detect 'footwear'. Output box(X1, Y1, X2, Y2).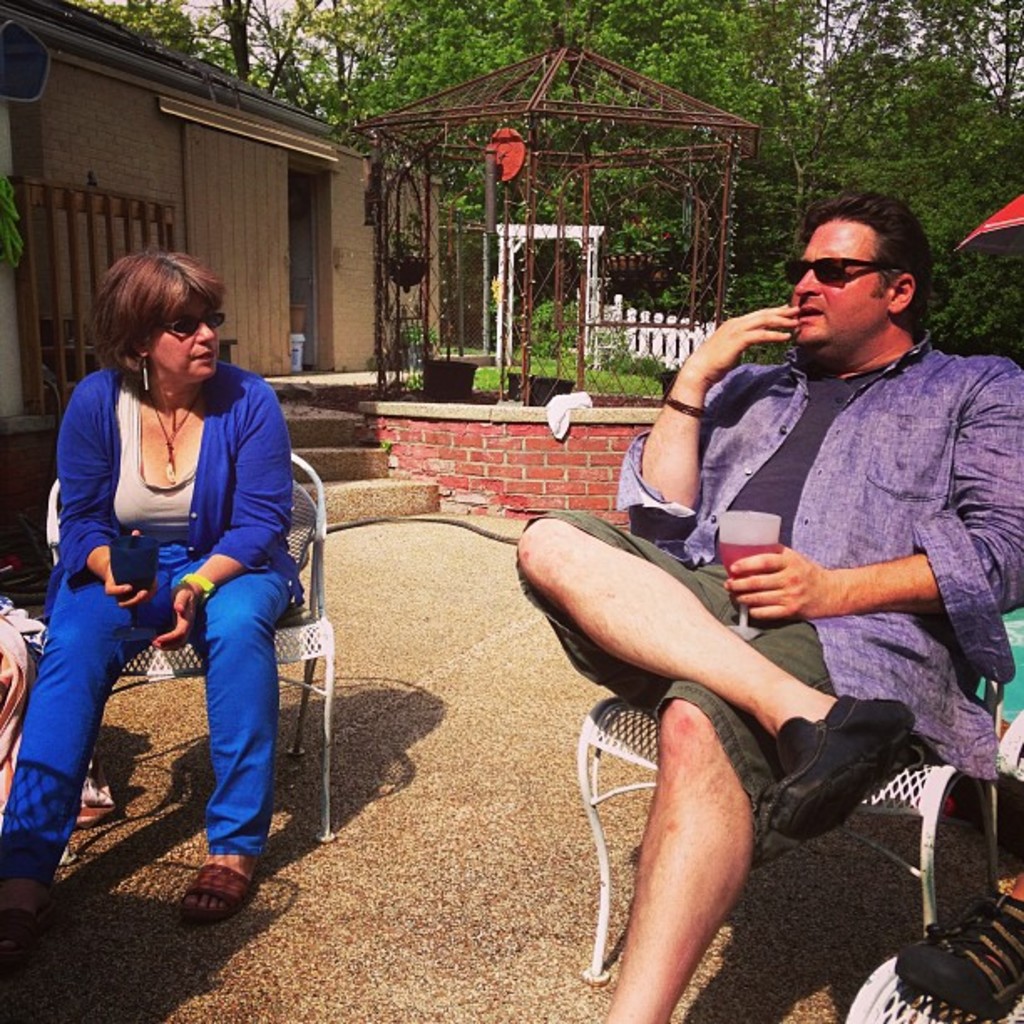
box(887, 872, 1022, 1022).
